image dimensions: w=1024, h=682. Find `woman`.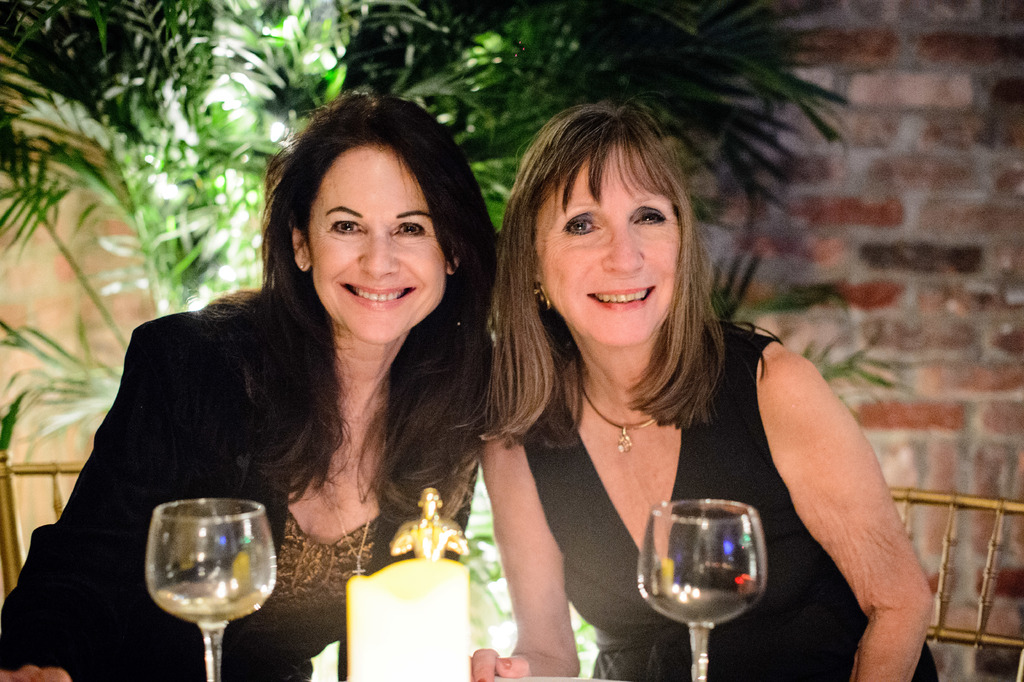
pyautogui.locateOnScreen(0, 88, 504, 681).
